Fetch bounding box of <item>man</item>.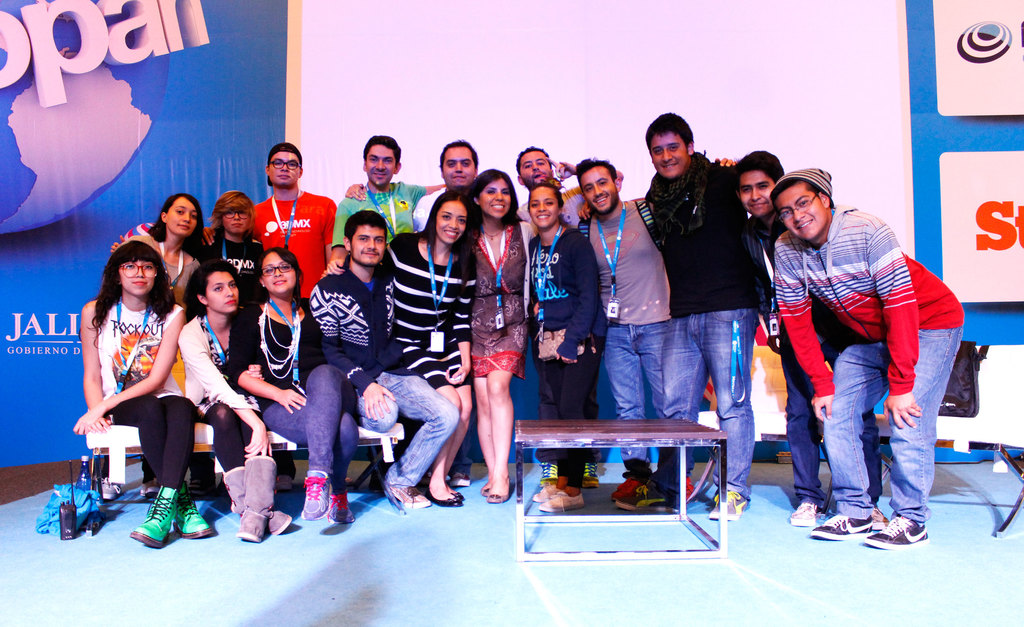
Bbox: bbox=(514, 149, 627, 234).
